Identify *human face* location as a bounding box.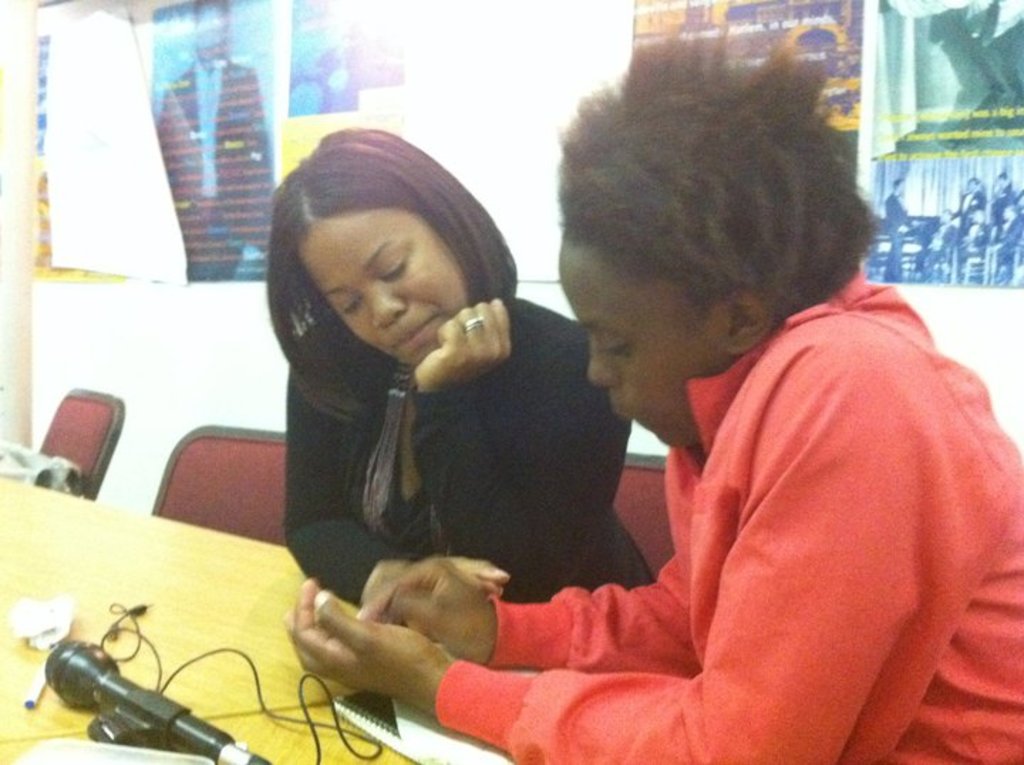
Rect(555, 237, 728, 446).
